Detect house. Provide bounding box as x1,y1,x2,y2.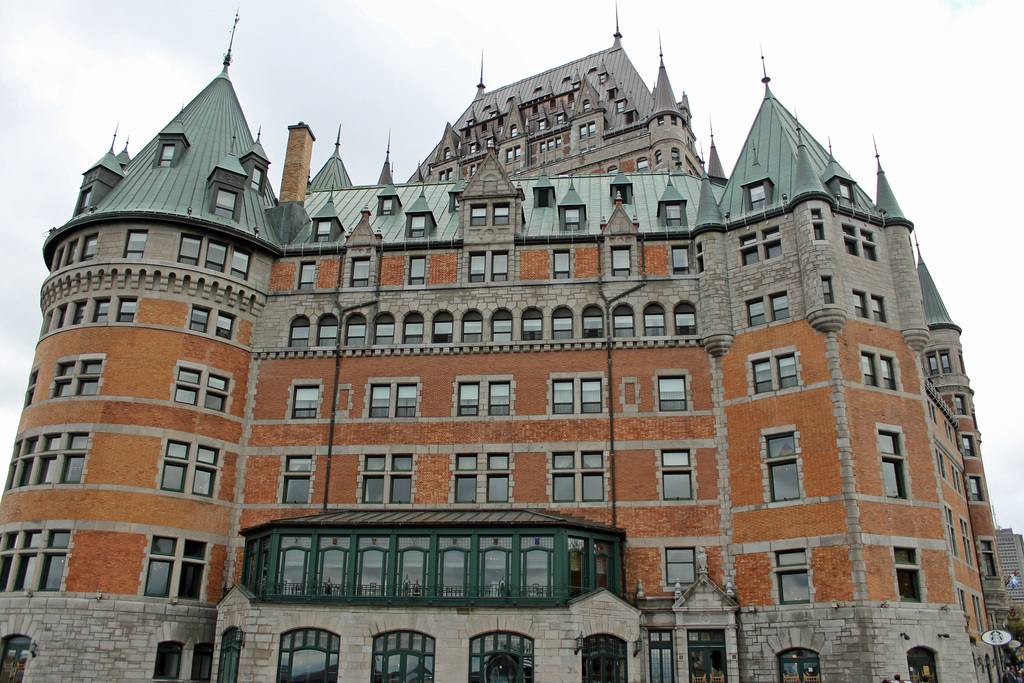
0,0,1002,682.
